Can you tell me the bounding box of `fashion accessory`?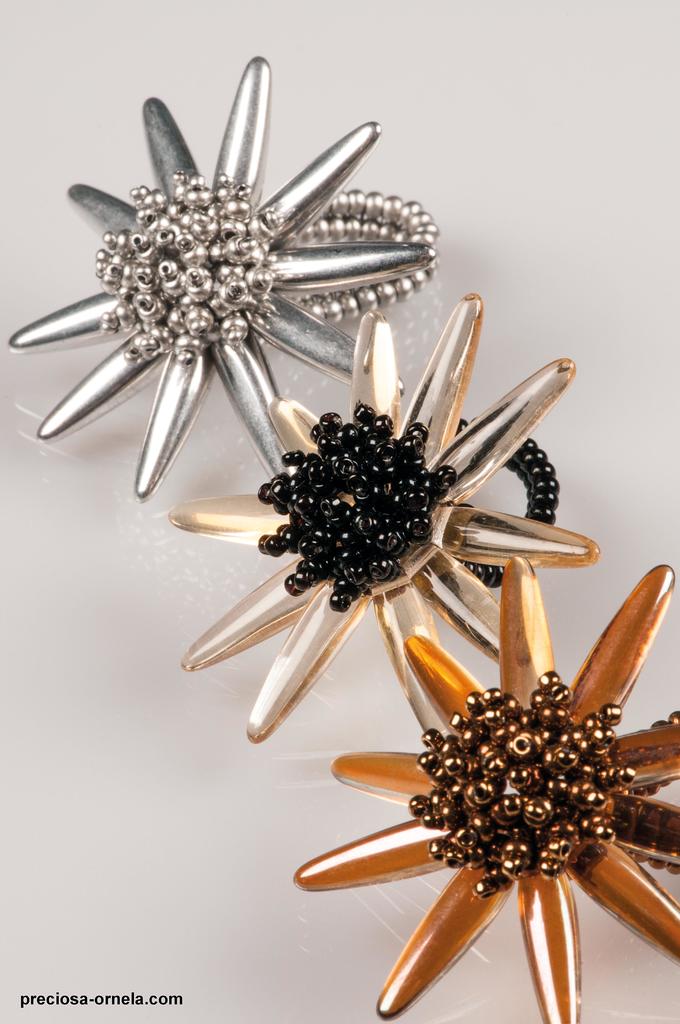
165 283 598 741.
